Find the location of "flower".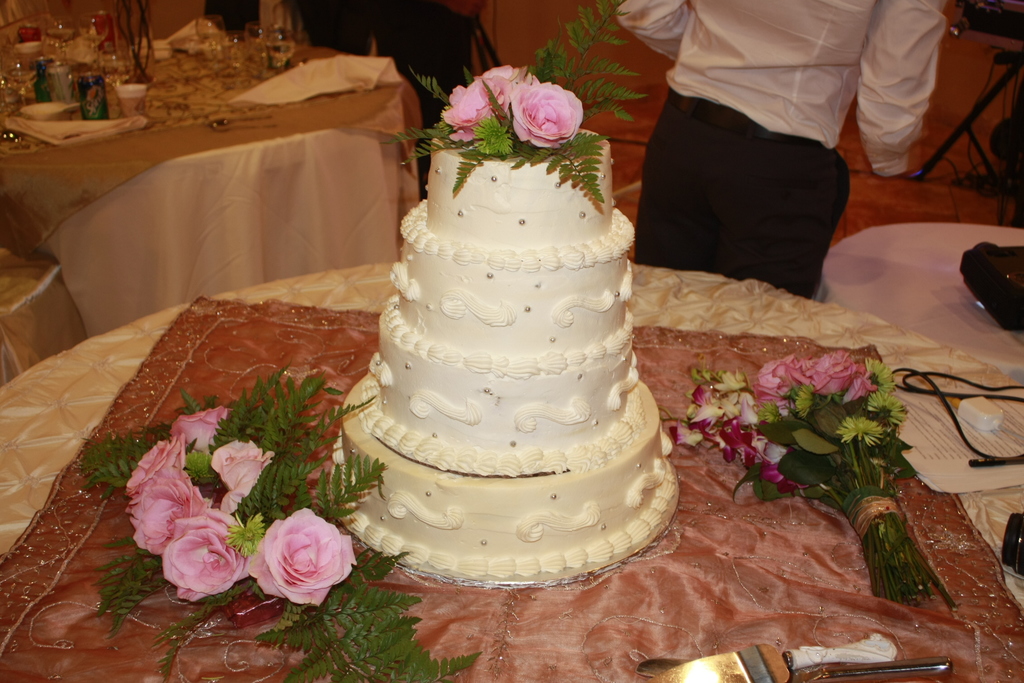
Location: {"x1": 157, "y1": 516, "x2": 228, "y2": 606}.
